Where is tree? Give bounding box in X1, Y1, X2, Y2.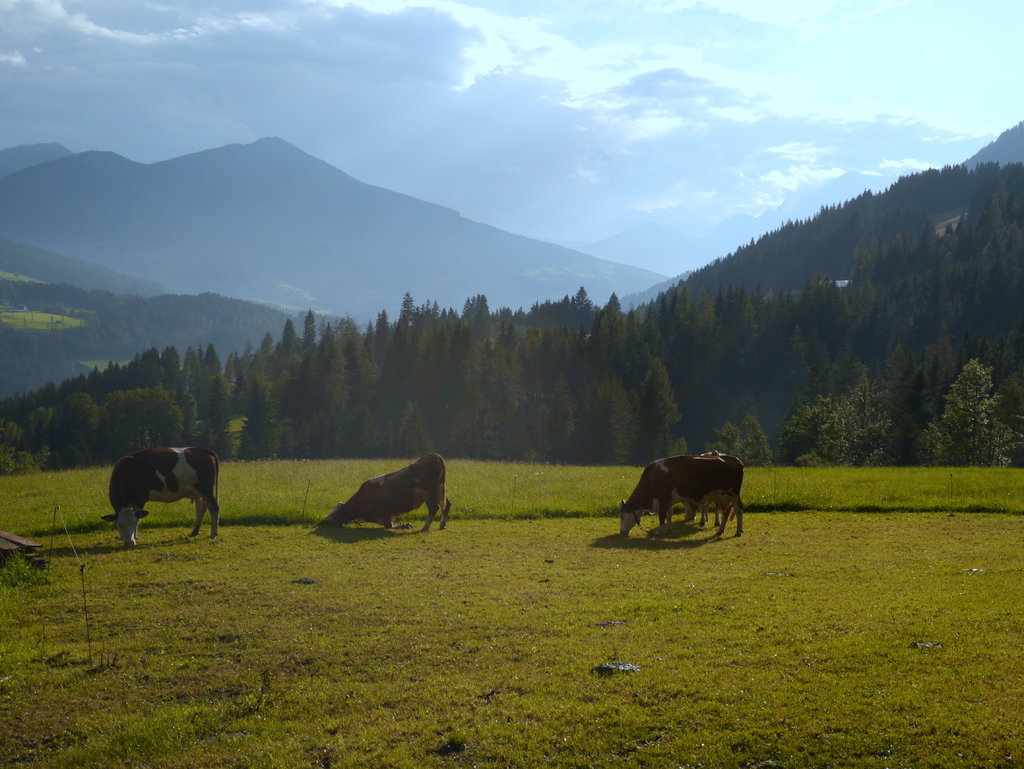
936, 347, 1003, 466.
